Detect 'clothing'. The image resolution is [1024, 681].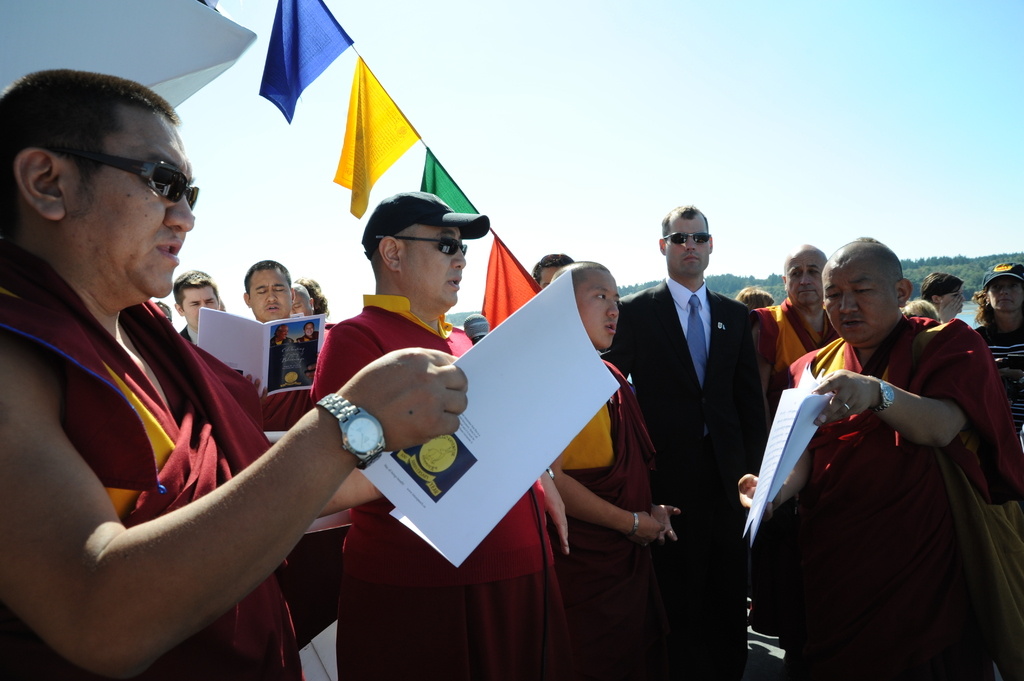
972,321,1023,680.
